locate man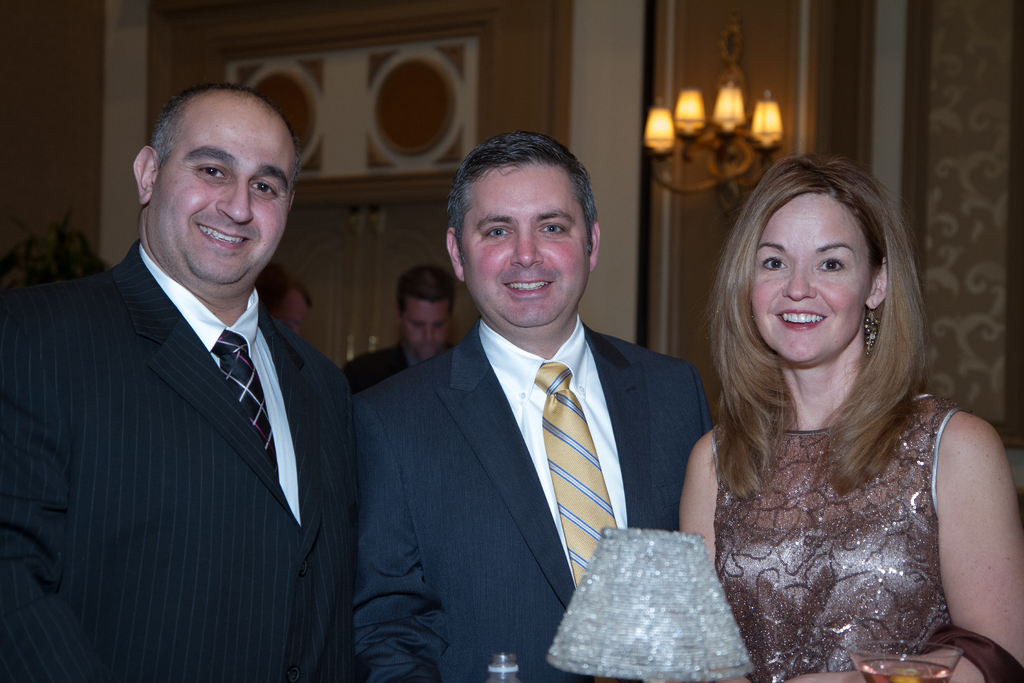
(x1=362, y1=126, x2=710, y2=682)
